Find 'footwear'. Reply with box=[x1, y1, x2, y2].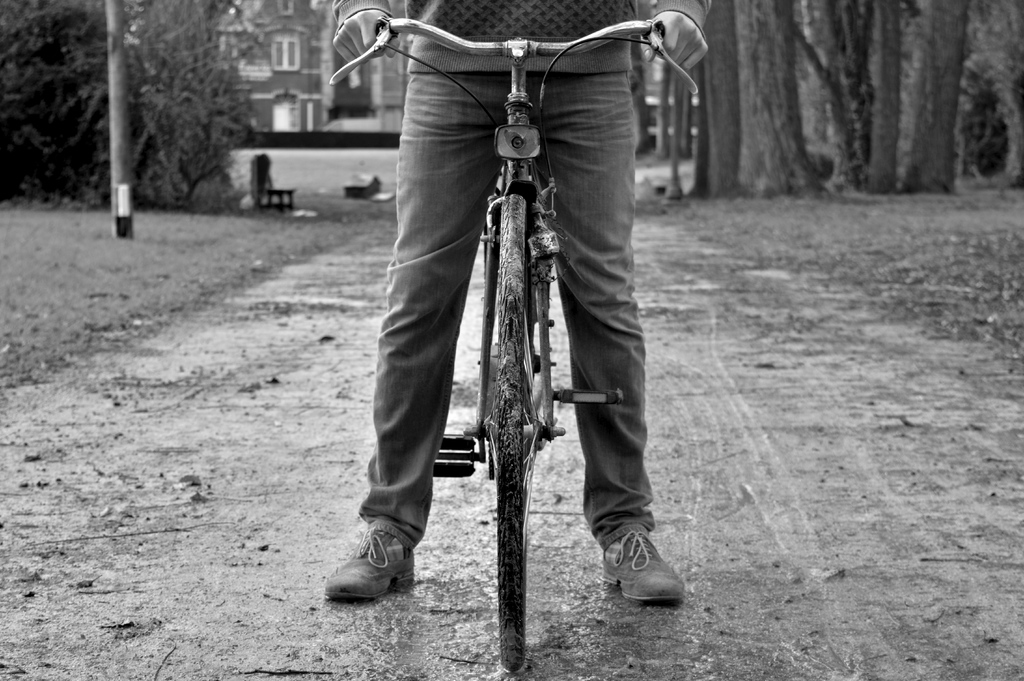
box=[598, 529, 687, 605].
